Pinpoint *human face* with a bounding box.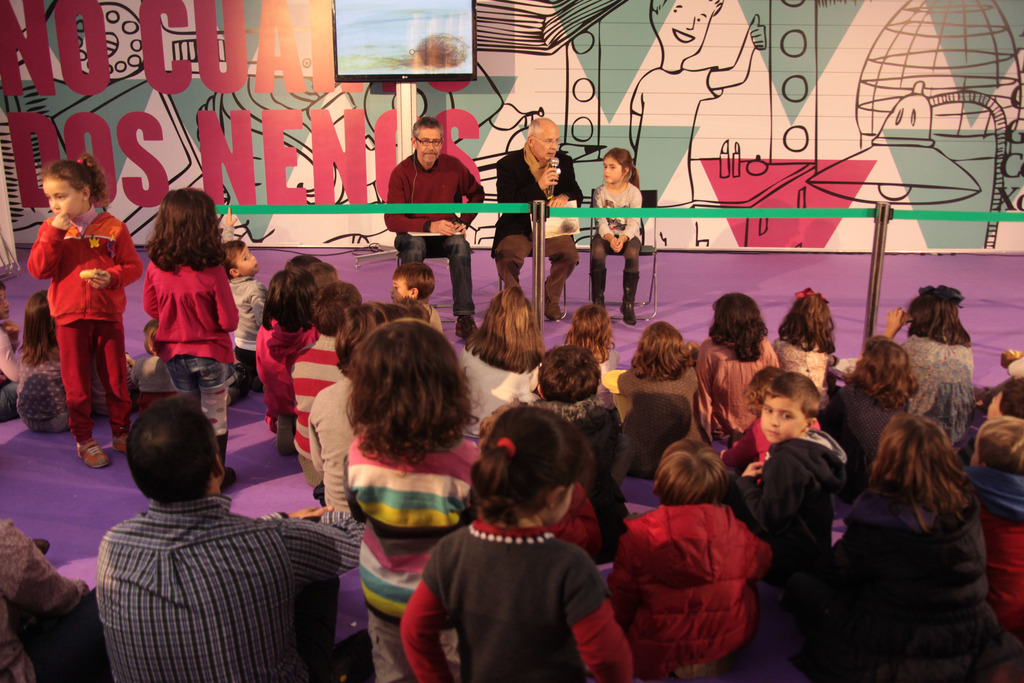
left=416, top=131, right=443, bottom=166.
